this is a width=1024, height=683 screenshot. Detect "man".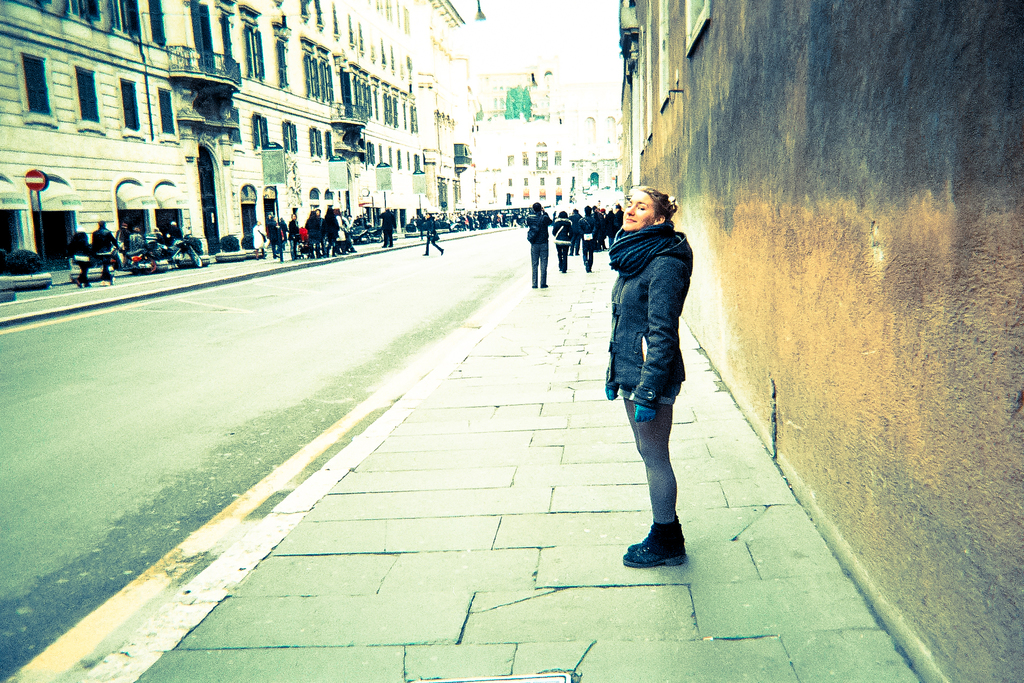
detection(120, 216, 132, 251).
